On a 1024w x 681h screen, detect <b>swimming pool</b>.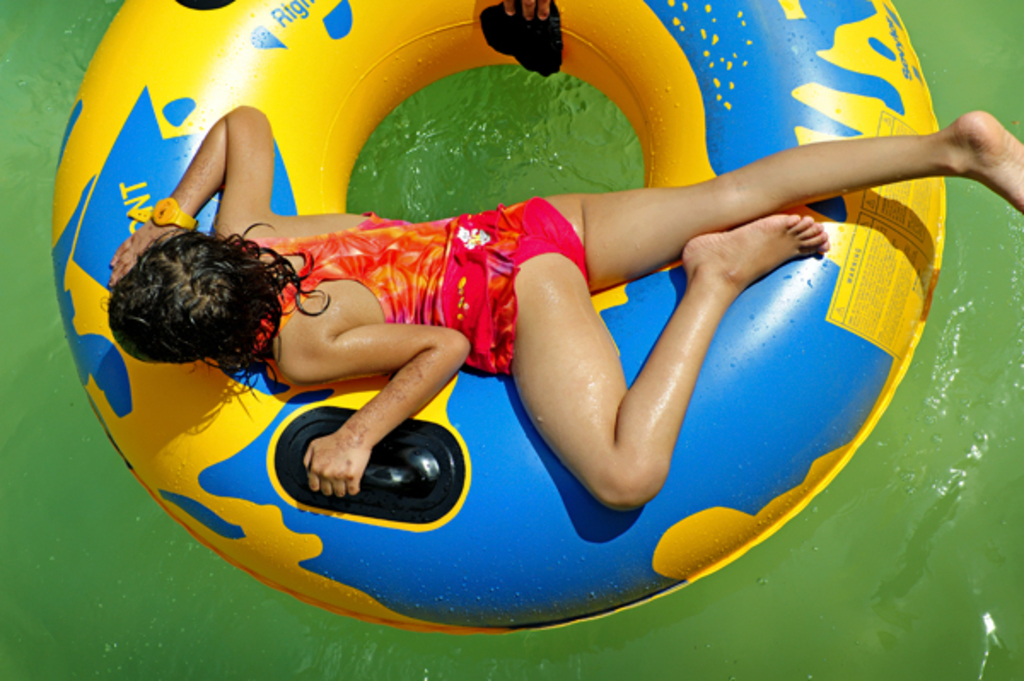
Rect(0, 61, 988, 638).
